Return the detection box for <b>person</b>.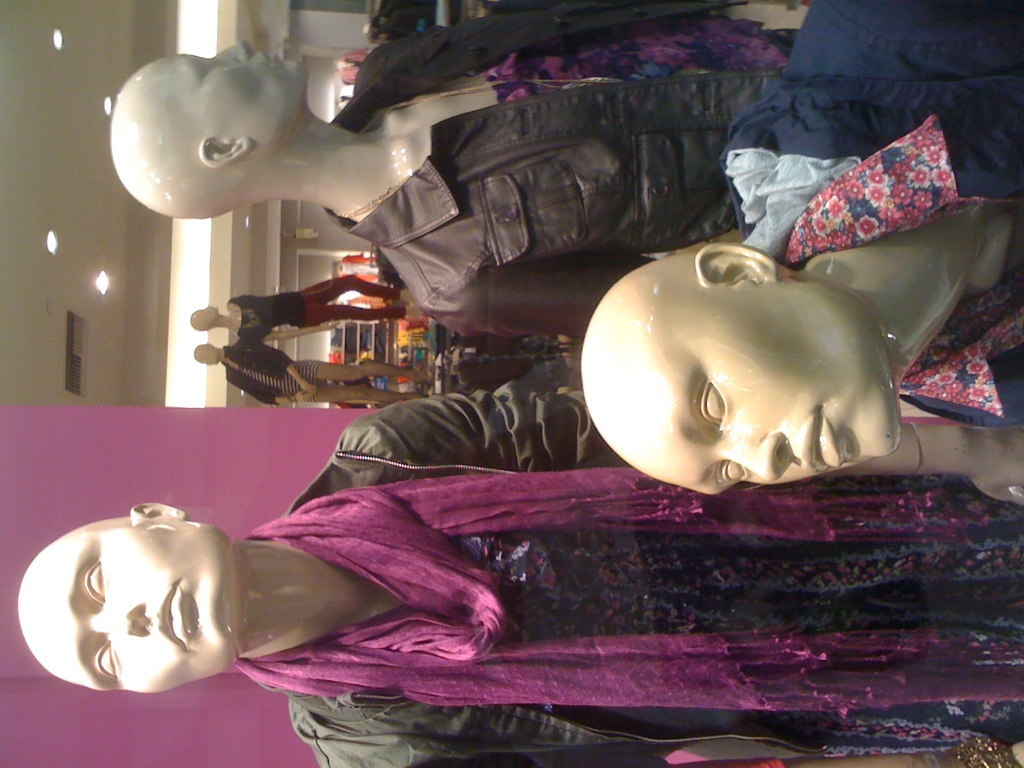
rect(112, 0, 1023, 336).
